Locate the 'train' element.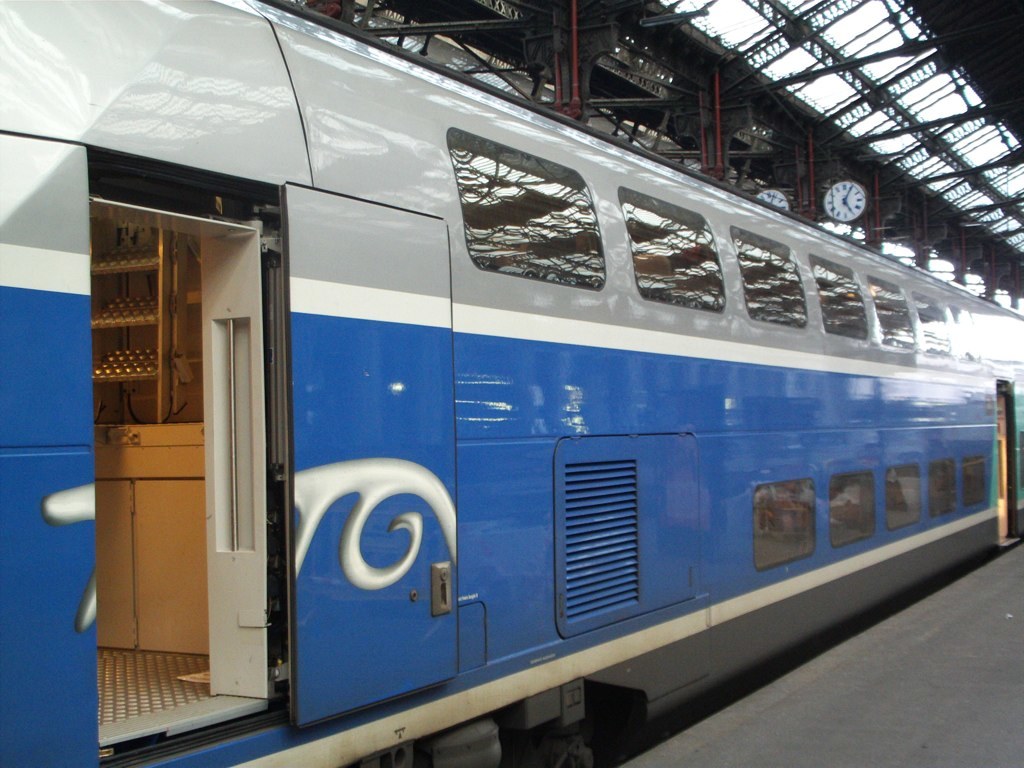
Element bbox: locate(0, 0, 1023, 767).
